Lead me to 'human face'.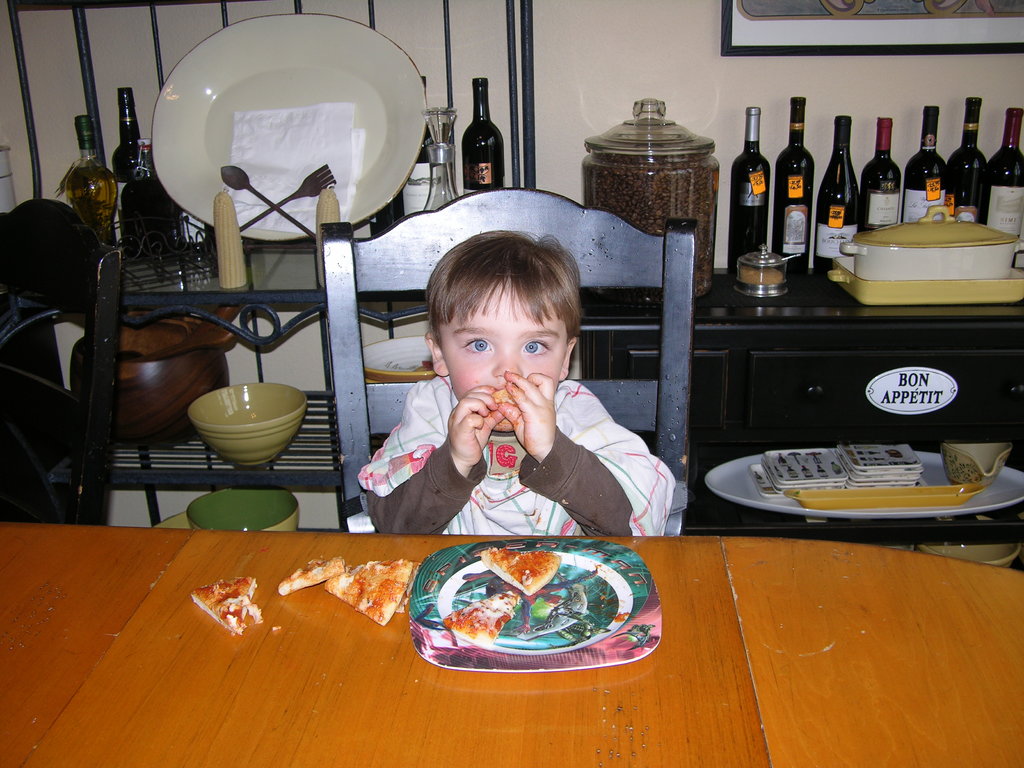
Lead to <bbox>440, 289, 573, 434</bbox>.
